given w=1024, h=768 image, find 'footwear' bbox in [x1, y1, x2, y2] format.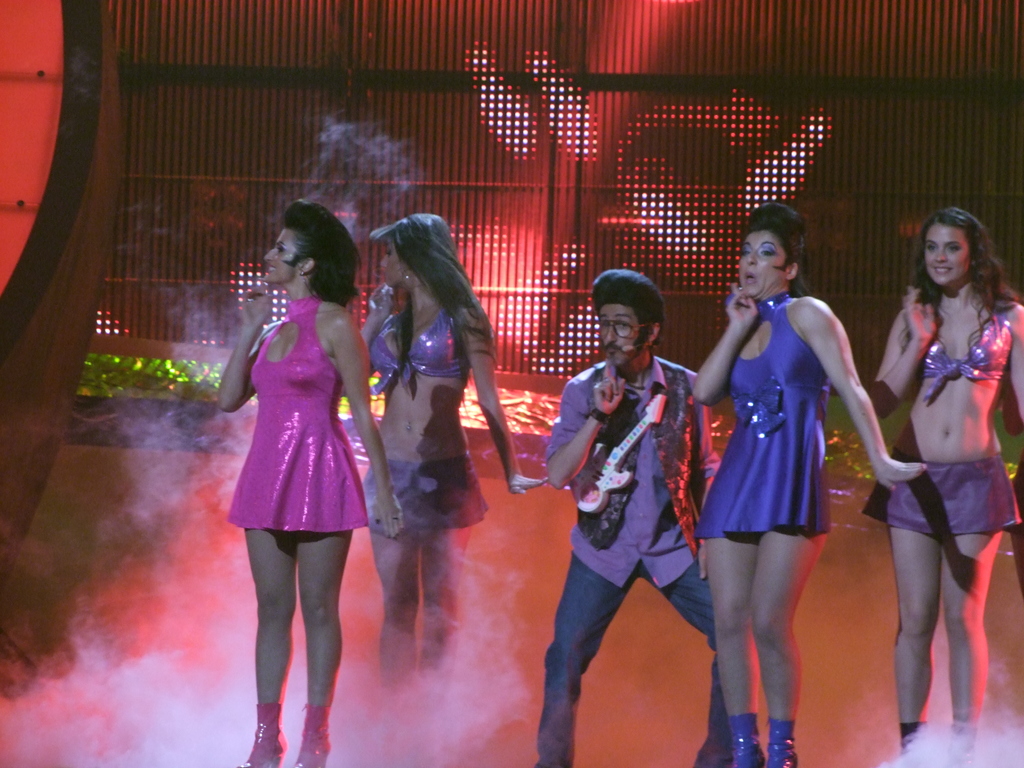
[947, 708, 977, 767].
